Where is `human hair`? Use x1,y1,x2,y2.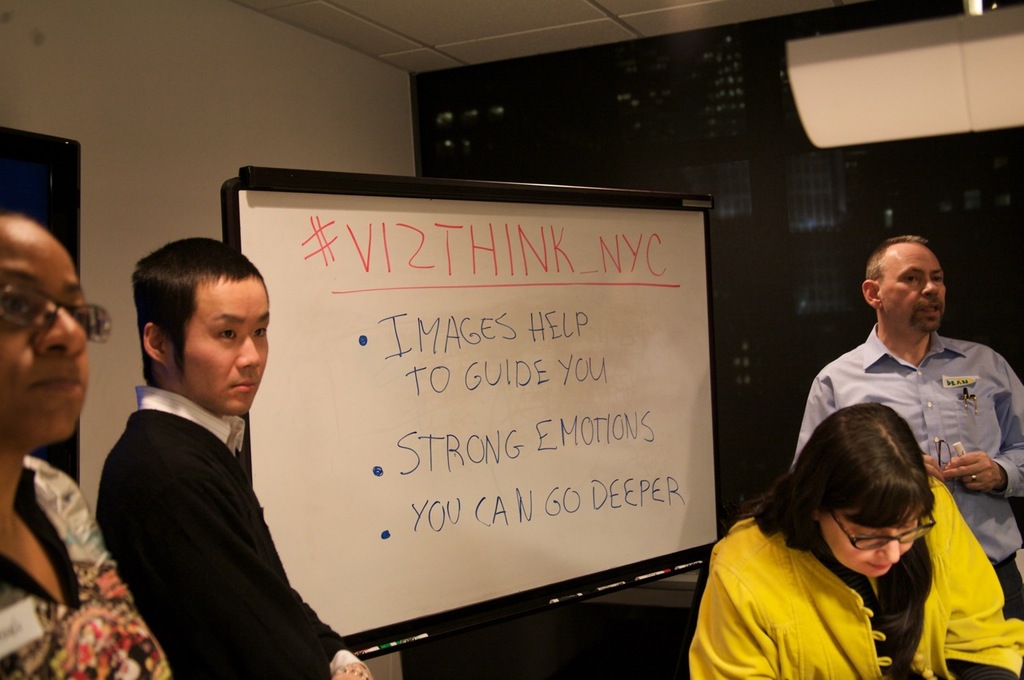
864,234,929,294.
